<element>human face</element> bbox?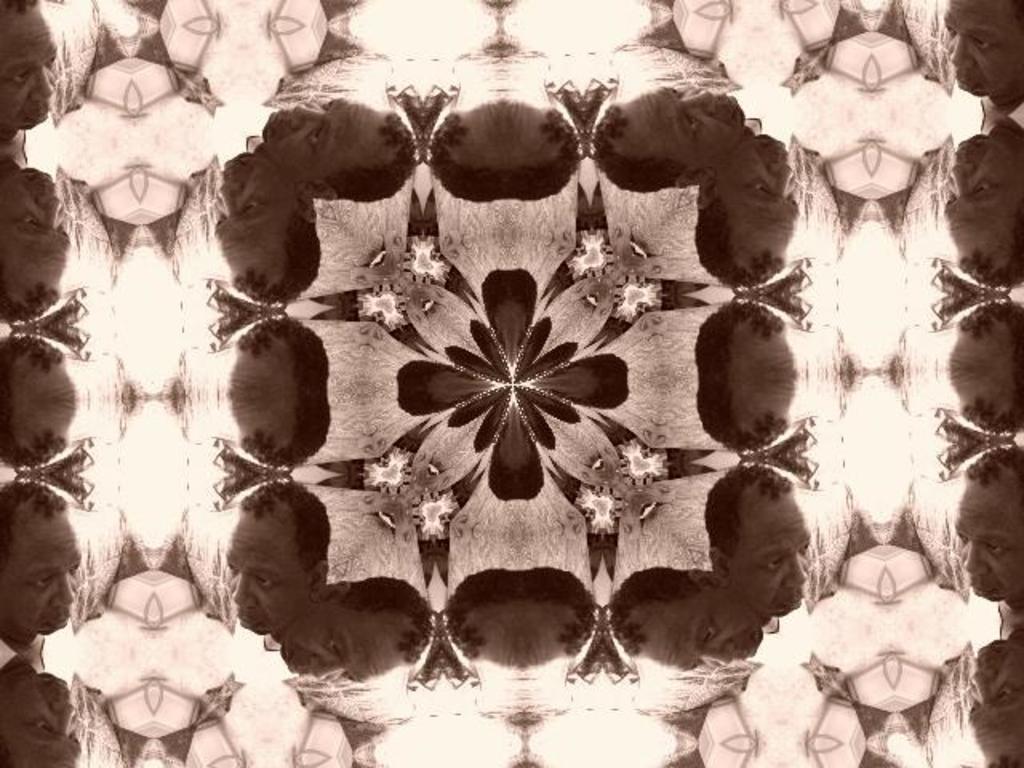
[965, 640, 1022, 766]
